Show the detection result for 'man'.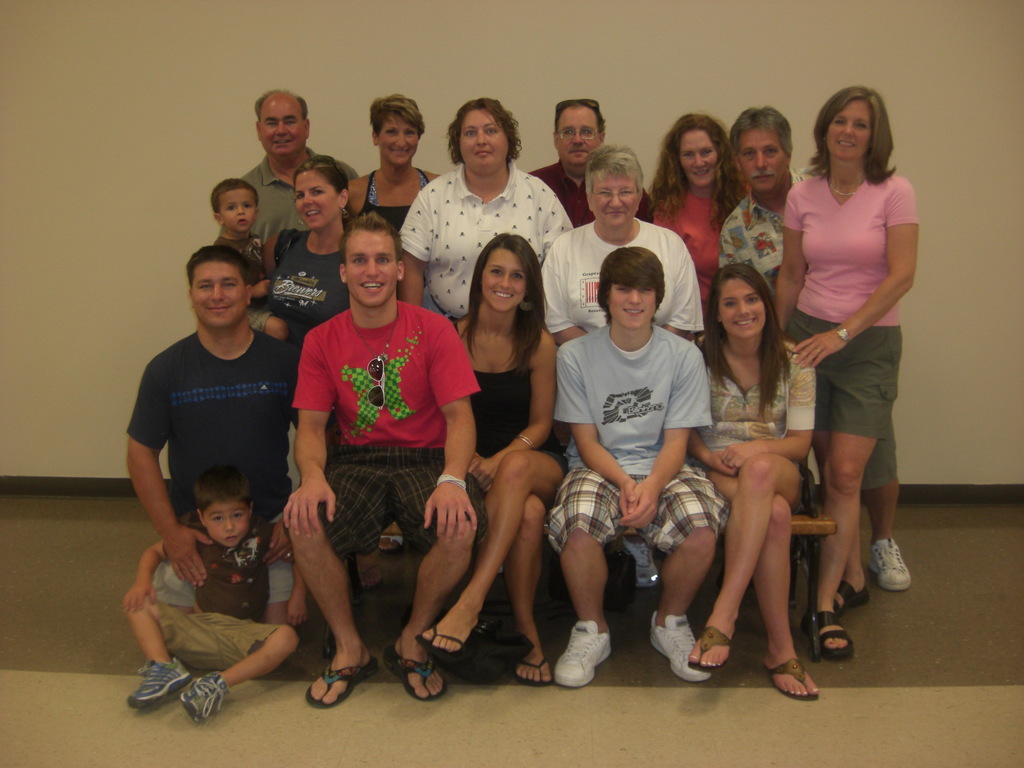
(x1=131, y1=251, x2=303, y2=643).
